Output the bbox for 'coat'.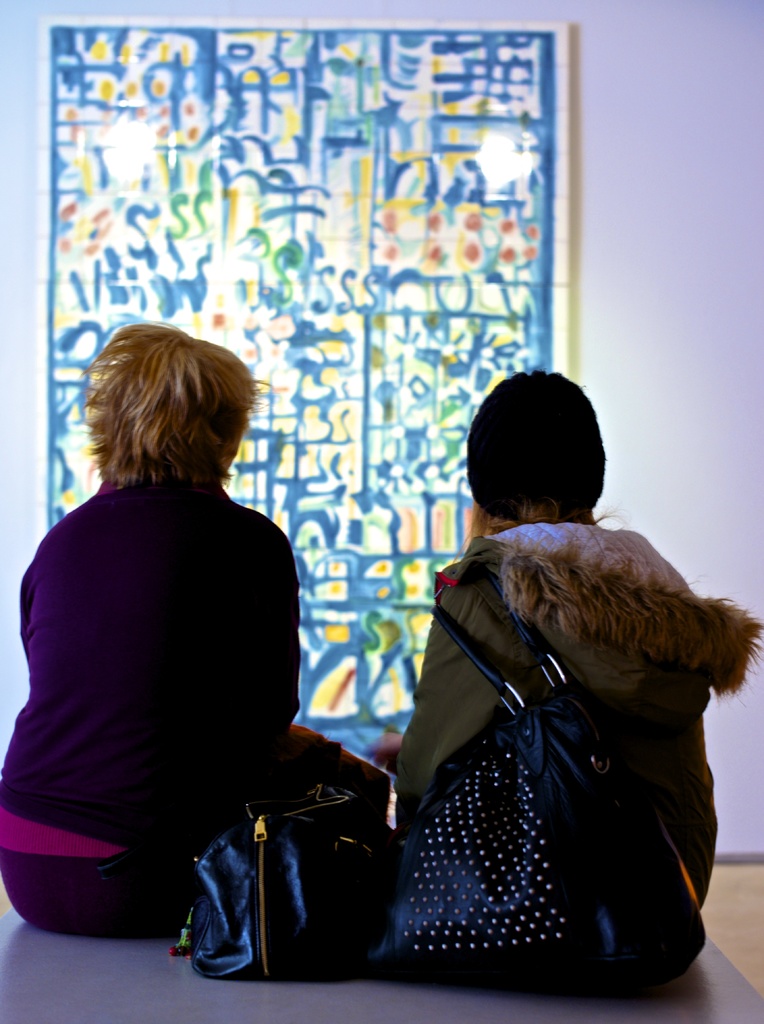
bbox=[0, 468, 310, 890].
